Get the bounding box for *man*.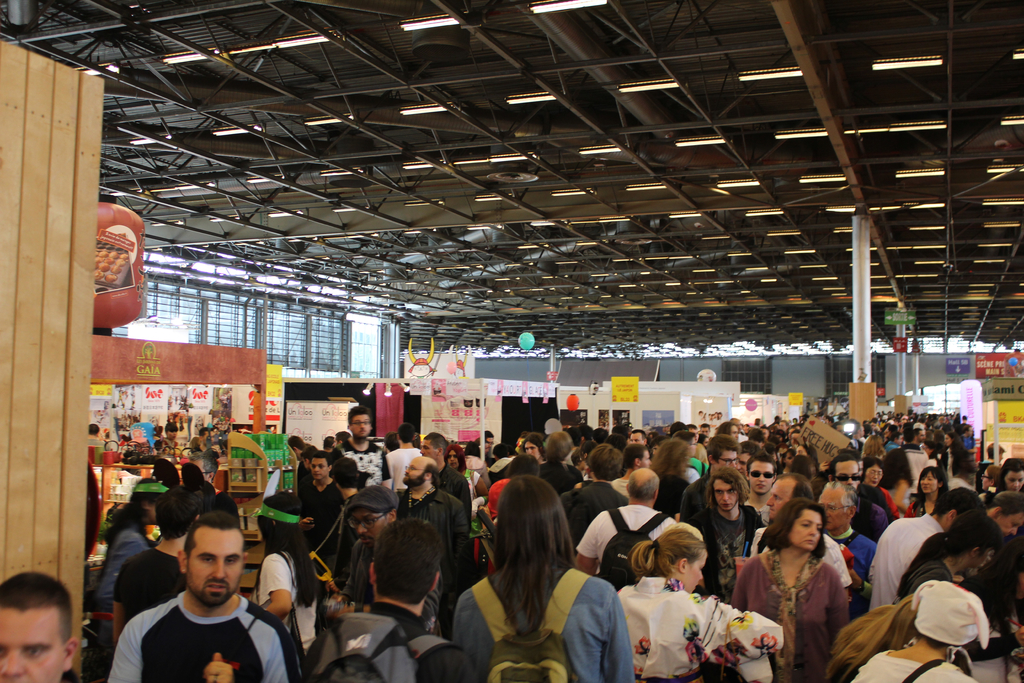
bbox(0, 573, 75, 682).
